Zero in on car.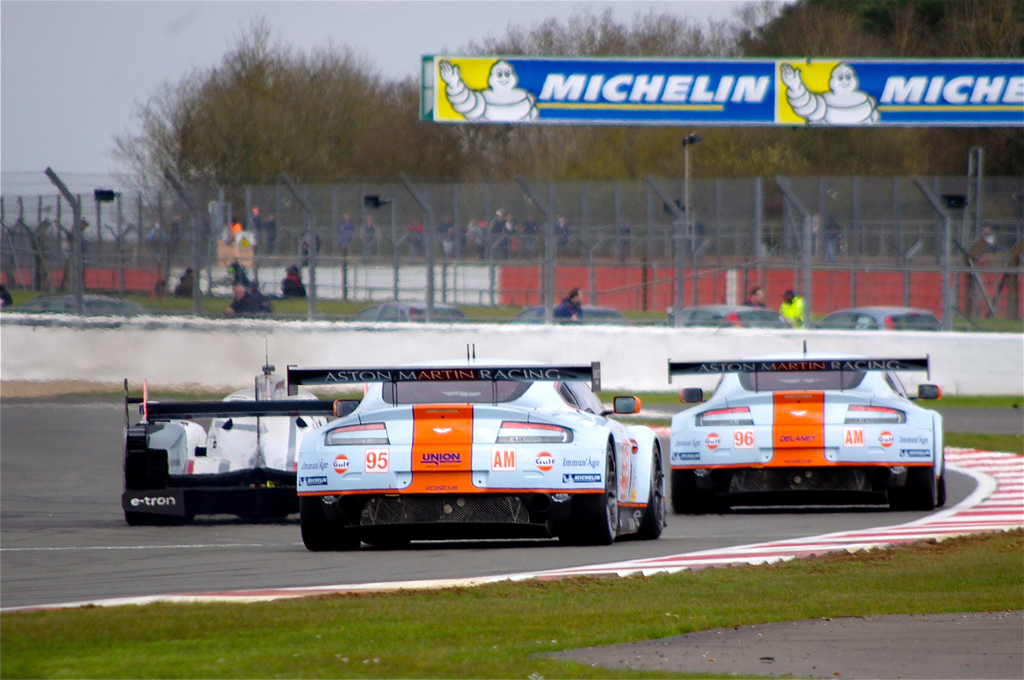
Zeroed in: bbox=[499, 306, 625, 319].
